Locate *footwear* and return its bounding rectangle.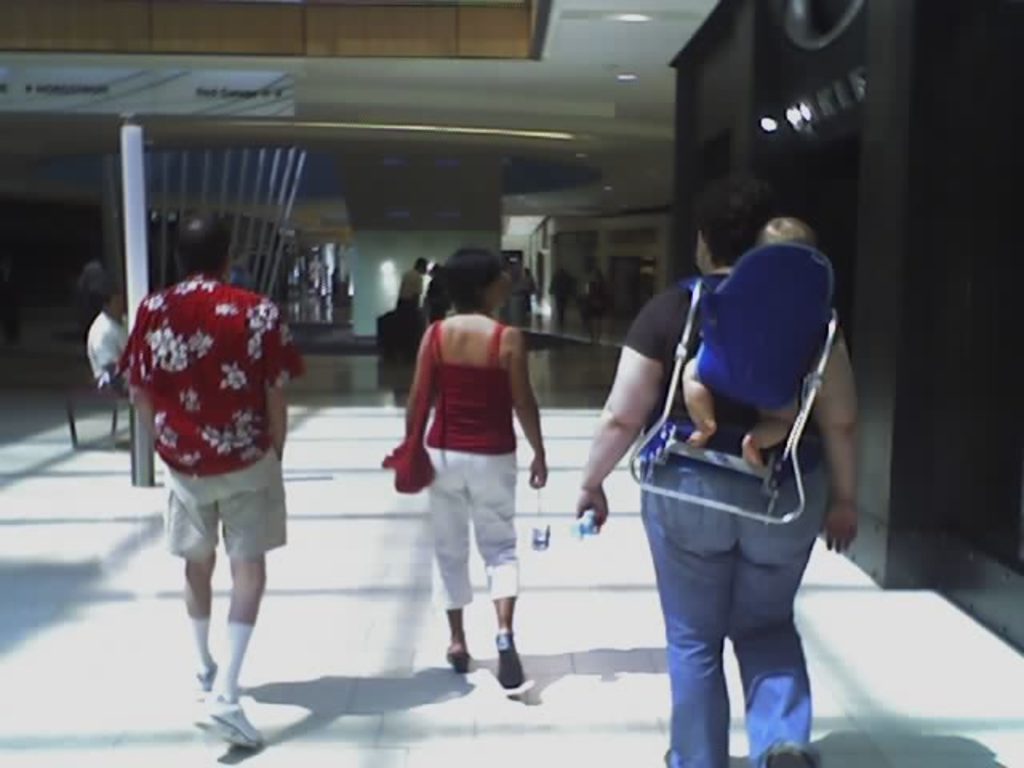
select_region(493, 642, 542, 702).
